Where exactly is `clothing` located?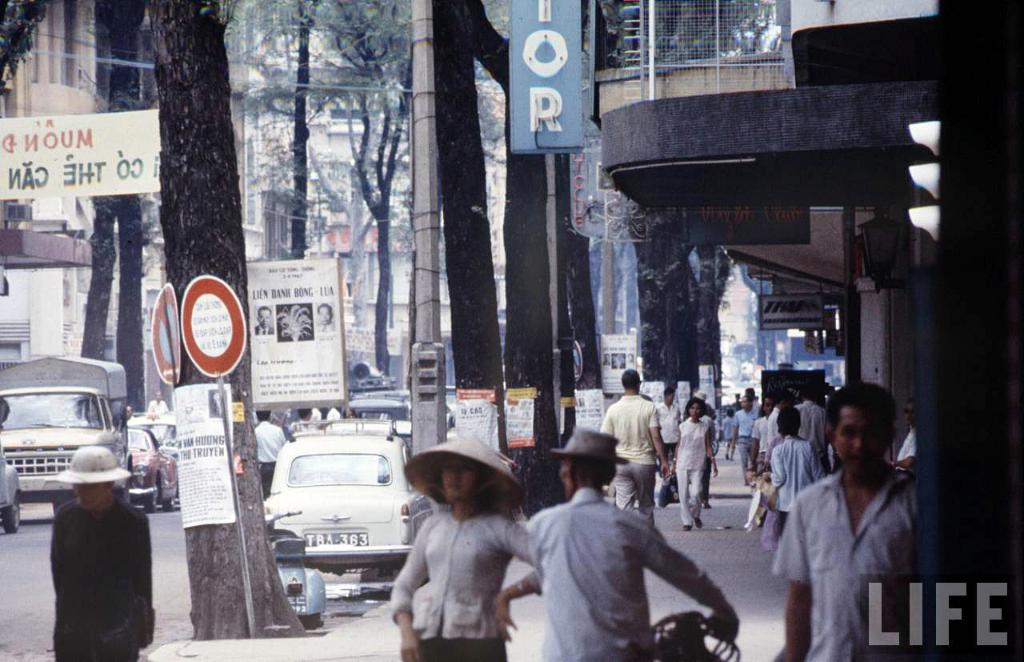
Its bounding box is bbox=(383, 505, 543, 661).
